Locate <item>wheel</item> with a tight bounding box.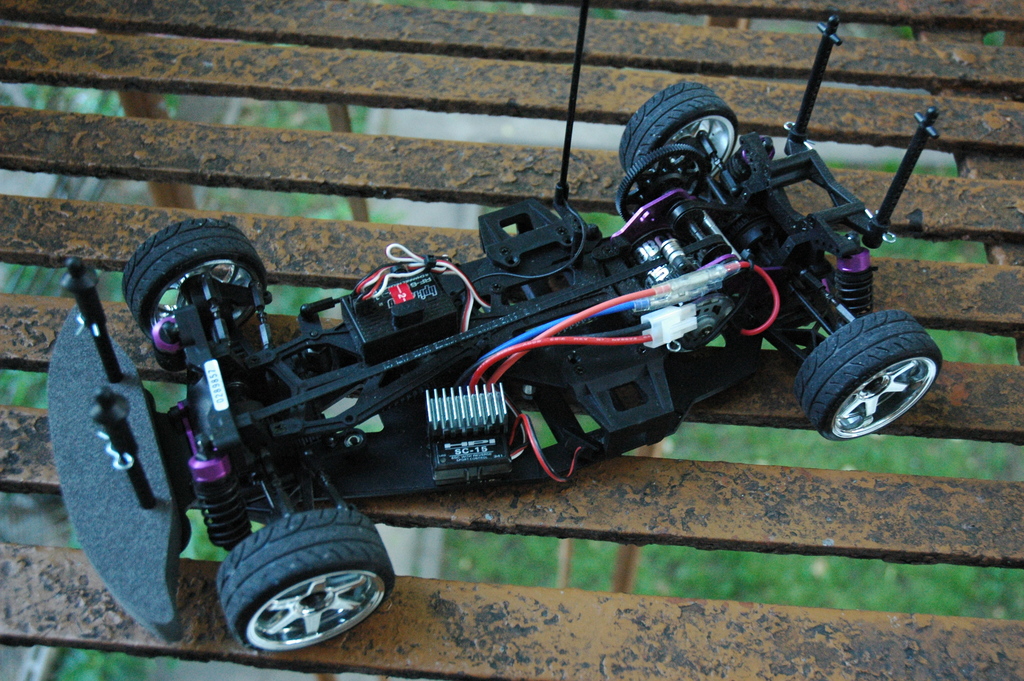
(114, 221, 271, 343).
